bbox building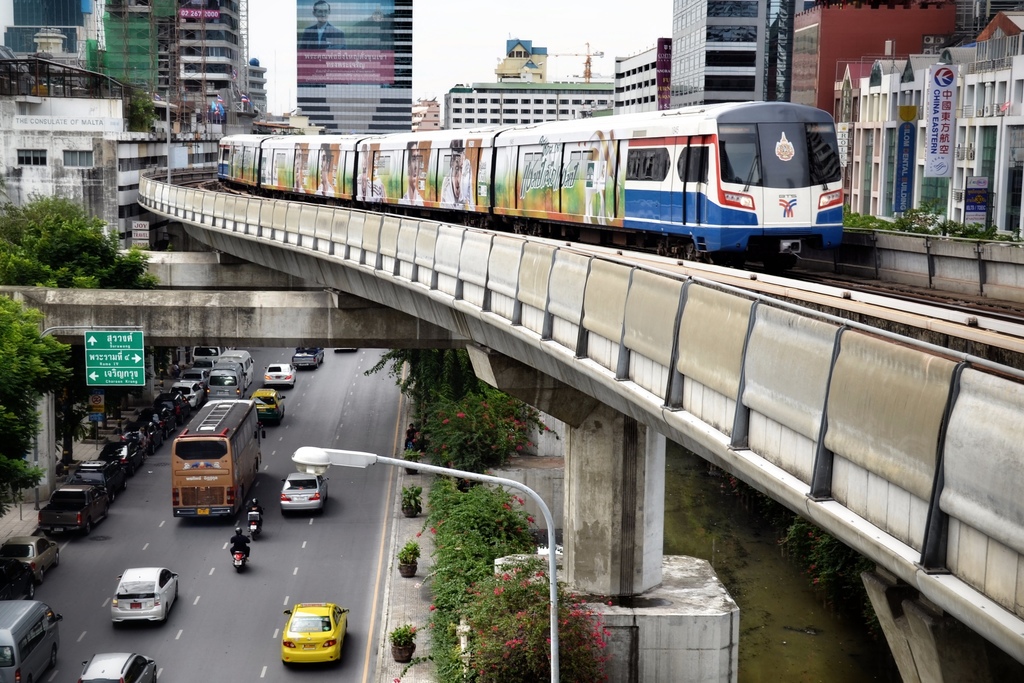
Rect(605, 37, 676, 113)
